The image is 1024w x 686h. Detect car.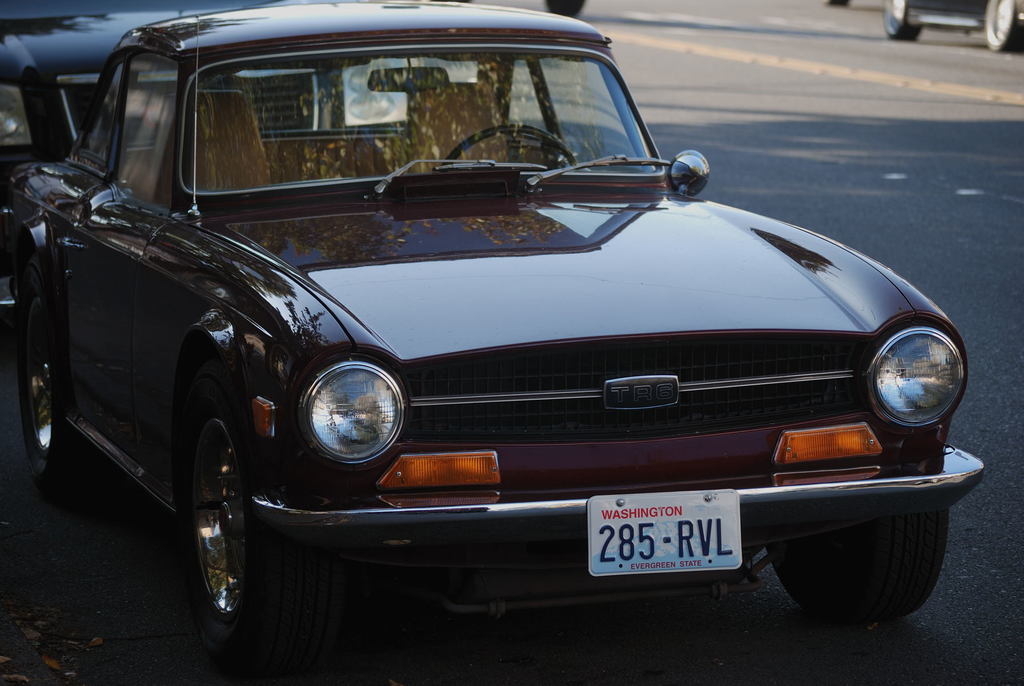
Detection: pyautogui.locateOnScreen(5, 0, 420, 307).
